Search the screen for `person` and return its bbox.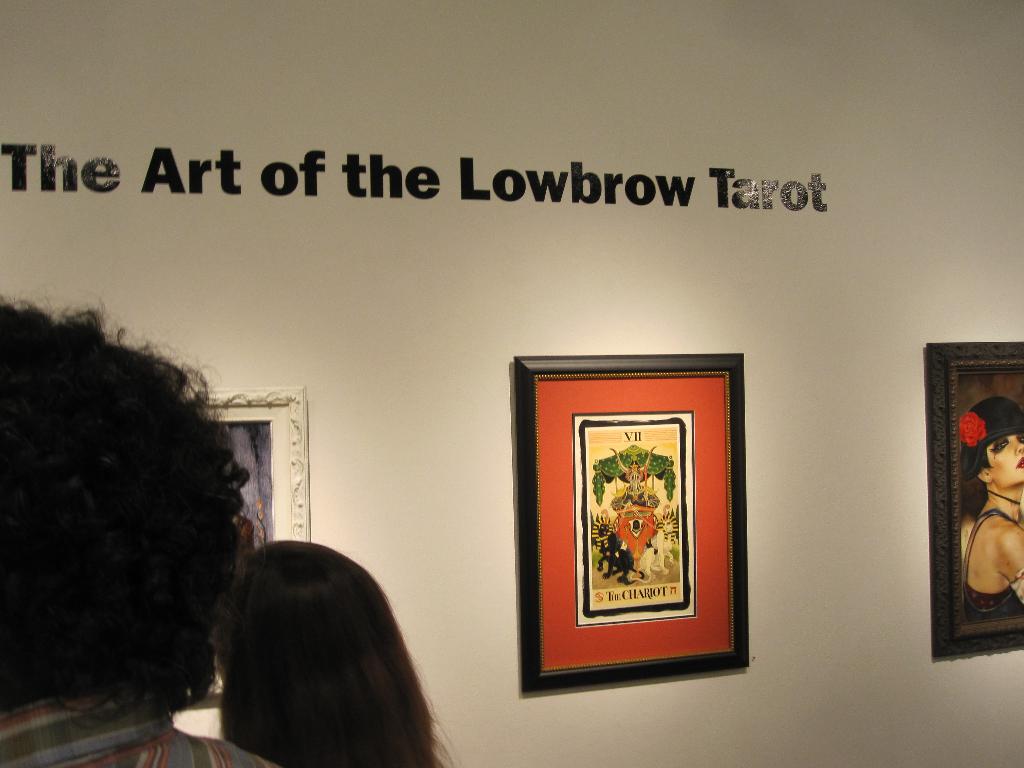
Found: left=0, top=289, right=270, bottom=767.
